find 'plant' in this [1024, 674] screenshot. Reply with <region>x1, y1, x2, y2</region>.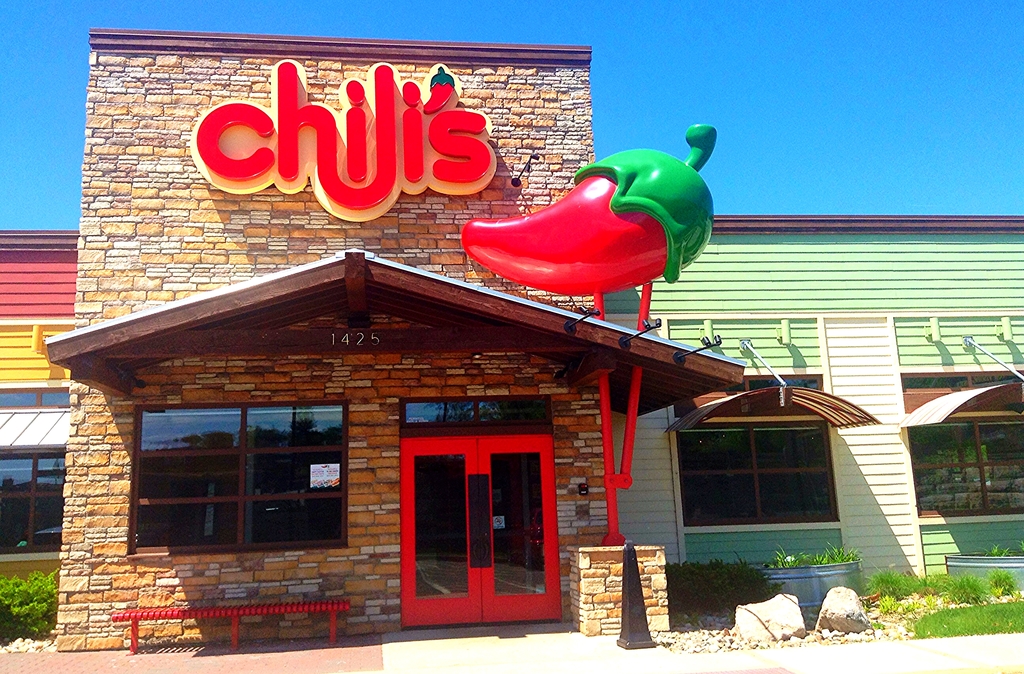
<region>924, 587, 934, 607</region>.
